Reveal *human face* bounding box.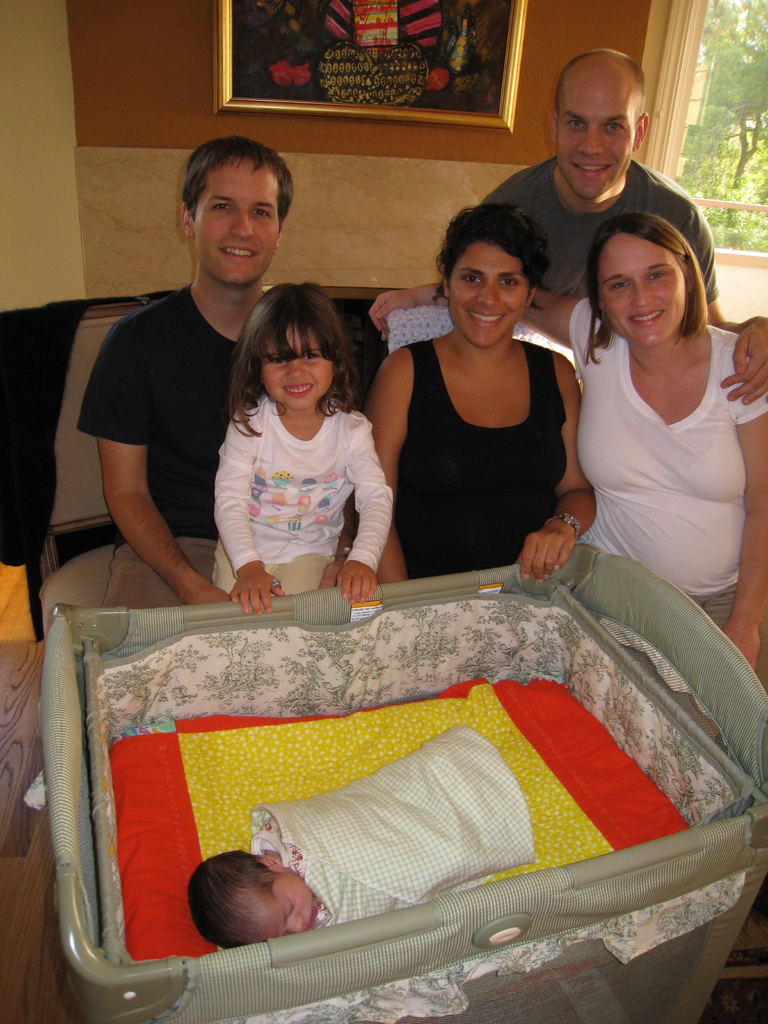
Revealed: l=548, t=56, r=634, b=204.
